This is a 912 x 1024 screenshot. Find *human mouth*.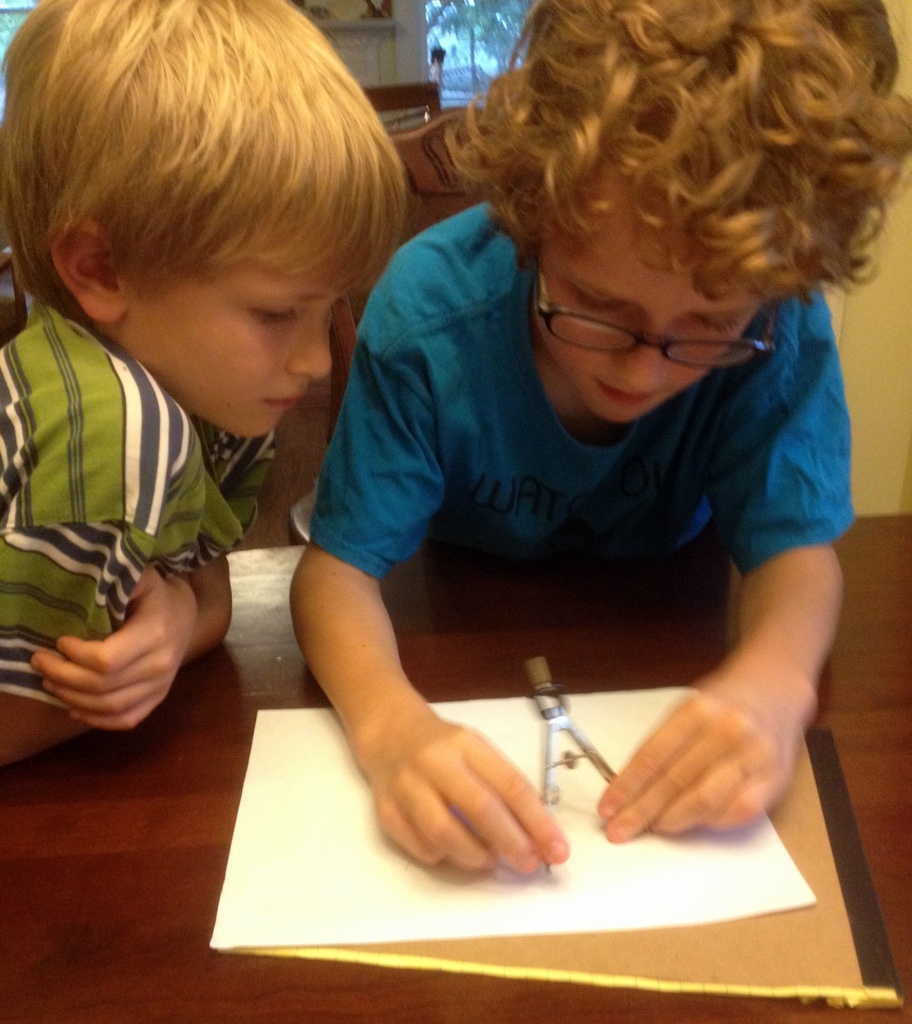
Bounding box: x1=591, y1=378, x2=648, y2=403.
